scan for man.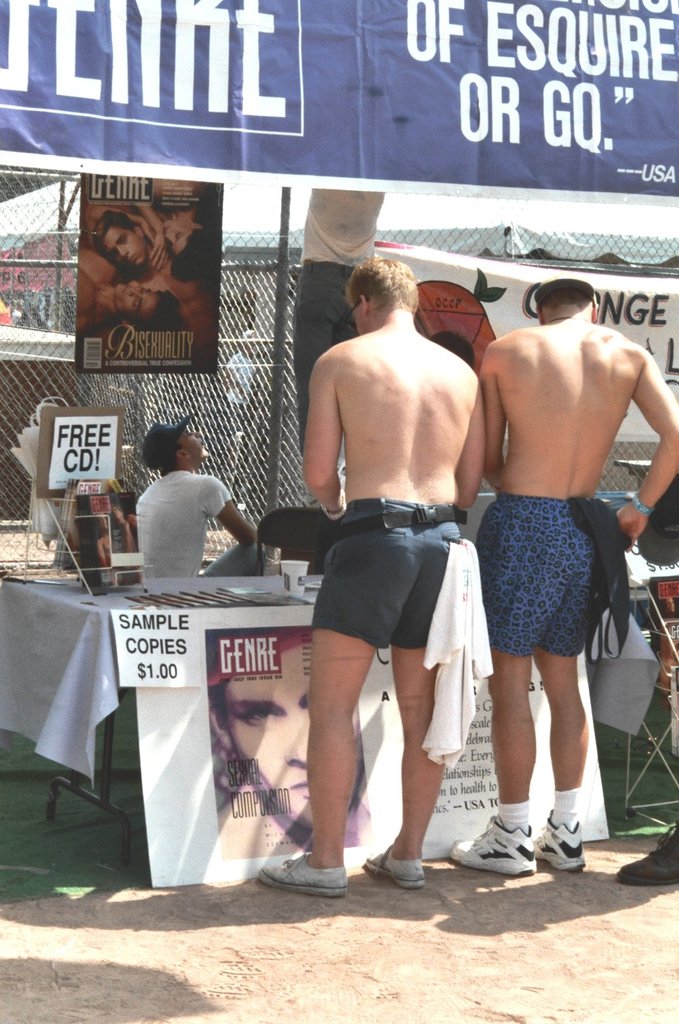
Scan result: box(209, 644, 363, 834).
